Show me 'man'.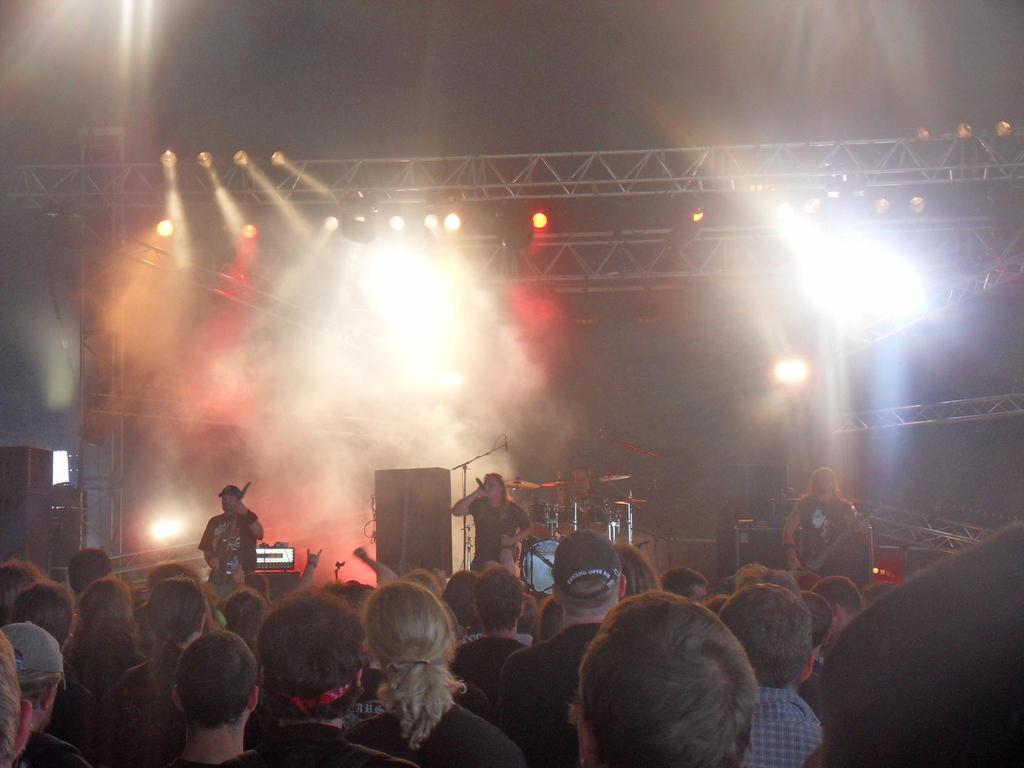
'man' is here: x1=193 y1=483 x2=264 y2=602.
